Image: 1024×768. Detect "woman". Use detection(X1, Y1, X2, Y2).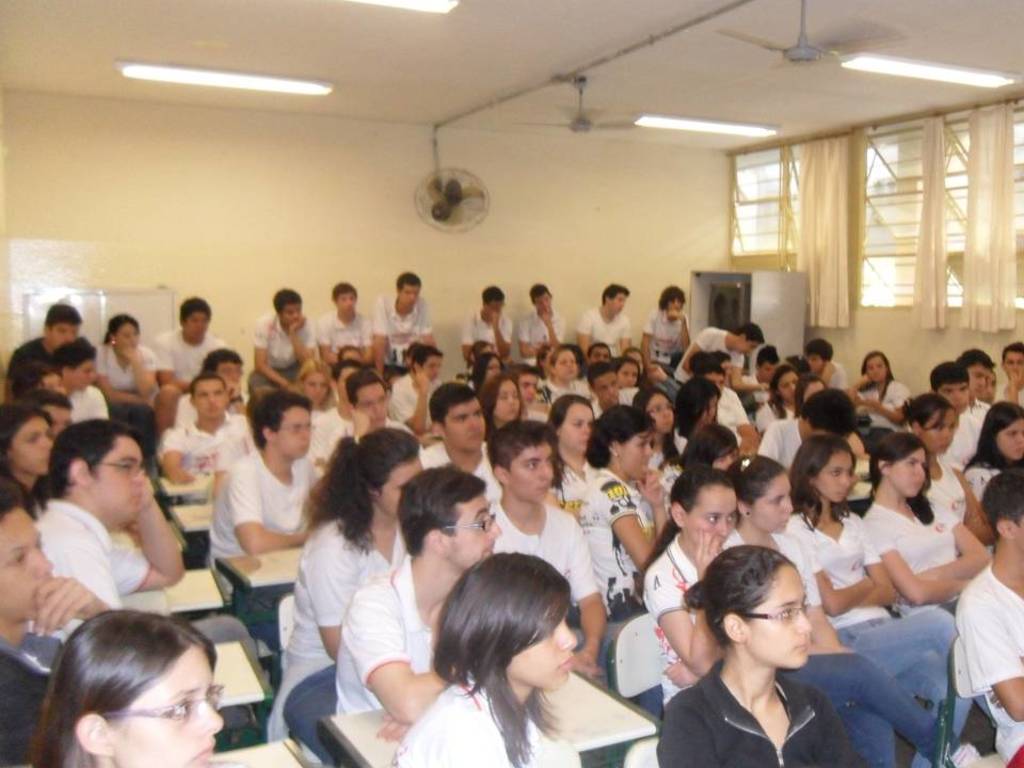
detection(549, 396, 596, 516).
